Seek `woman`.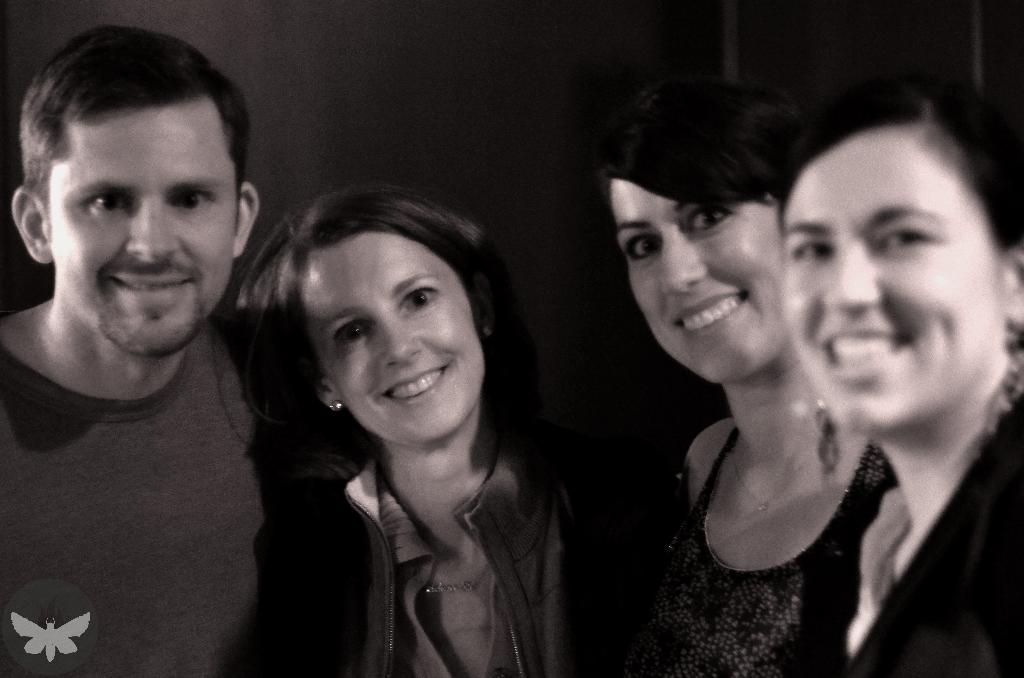
rect(598, 113, 897, 677).
